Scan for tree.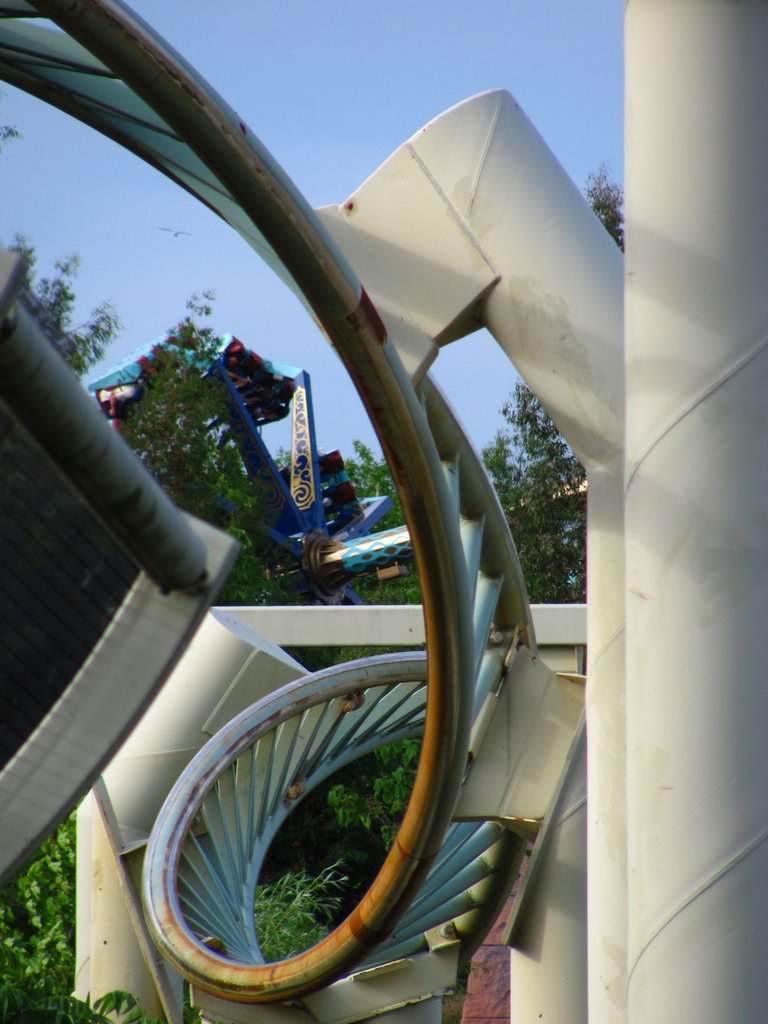
Scan result: l=504, t=151, r=627, b=588.
